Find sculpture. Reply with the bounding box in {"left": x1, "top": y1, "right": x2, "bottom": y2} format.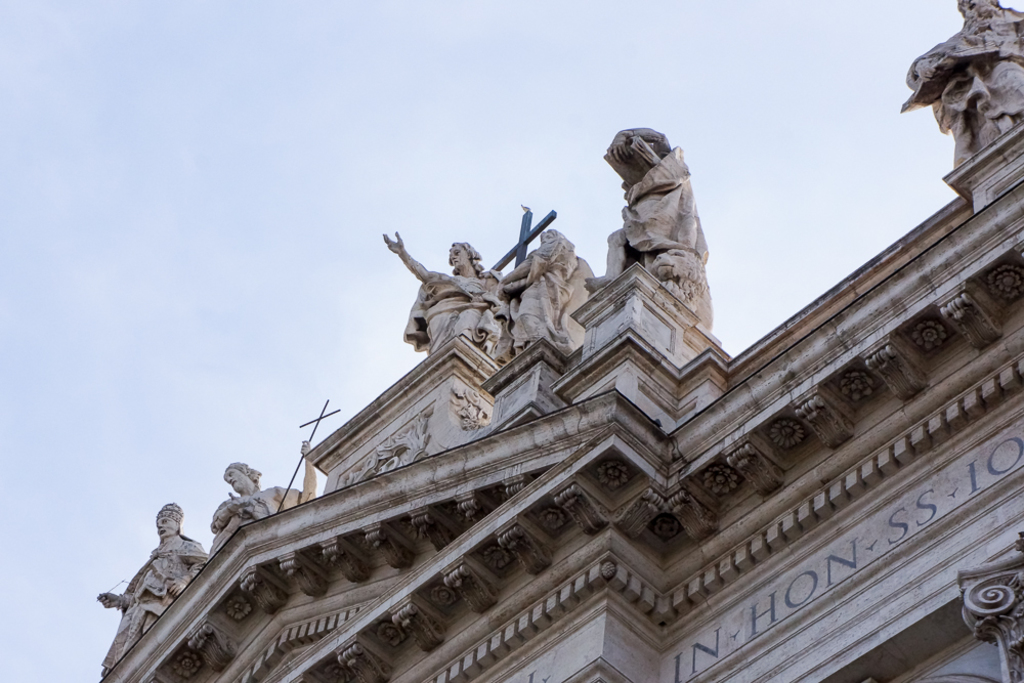
{"left": 382, "top": 228, "right": 506, "bottom": 356}.
